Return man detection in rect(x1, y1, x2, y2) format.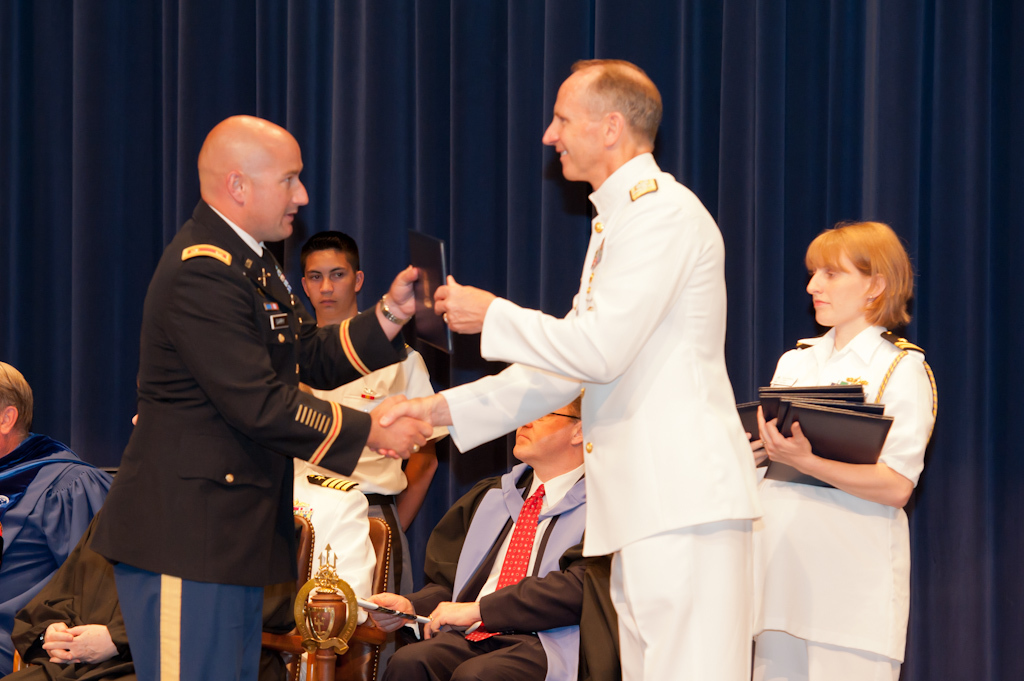
rect(0, 375, 141, 680).
